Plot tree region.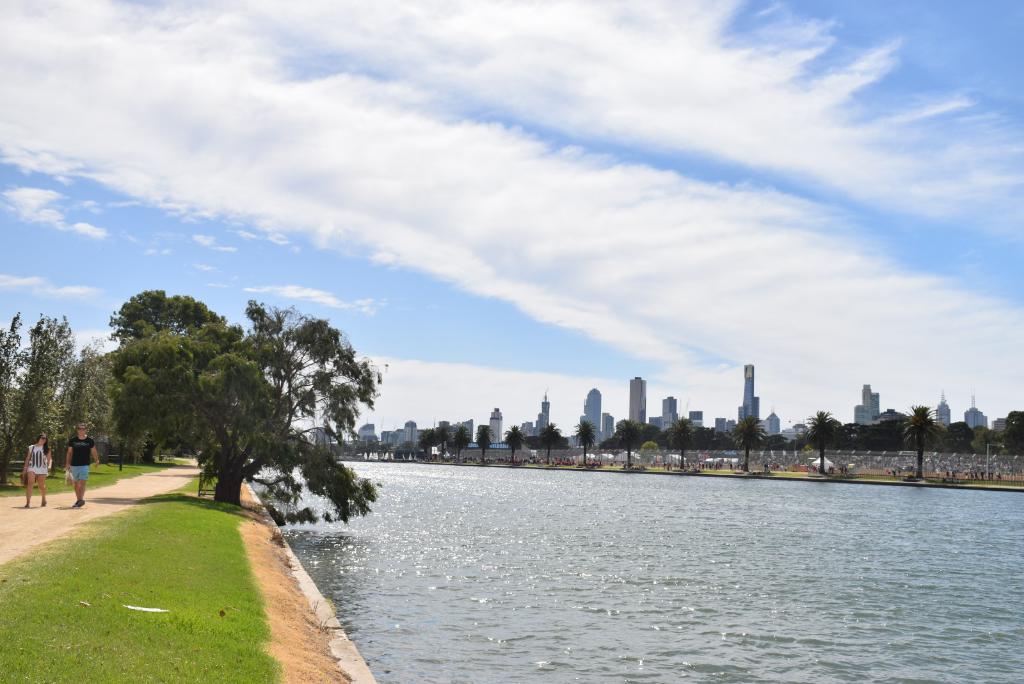
Plotted at region(570, 417, 598, 465).
